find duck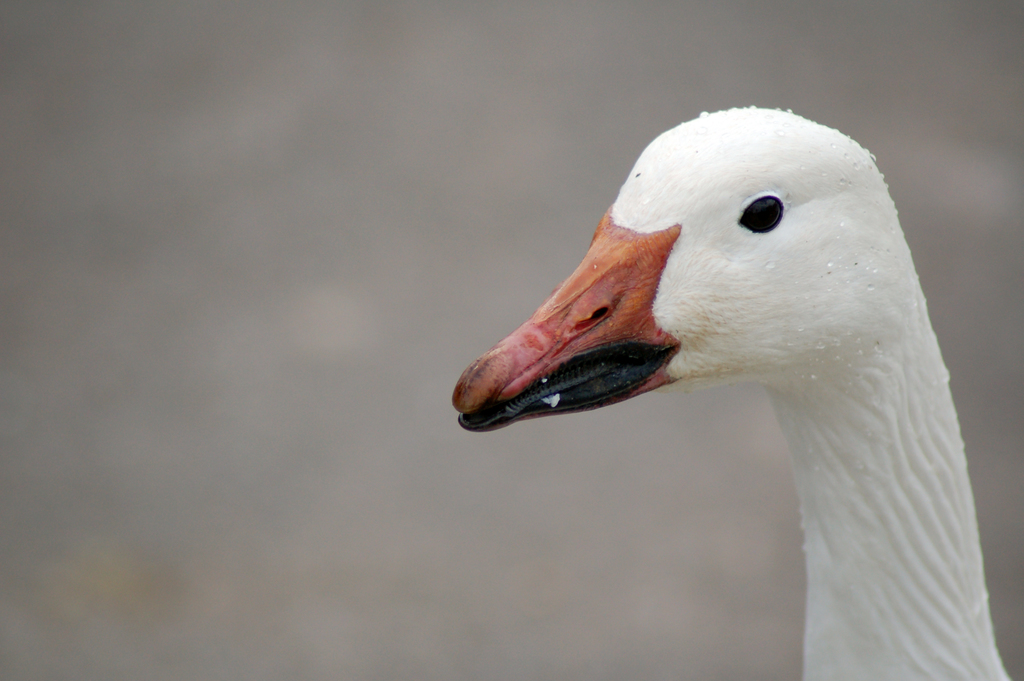
{"left": 445, "top": 124, "right": 1022, "bottom": 631}
